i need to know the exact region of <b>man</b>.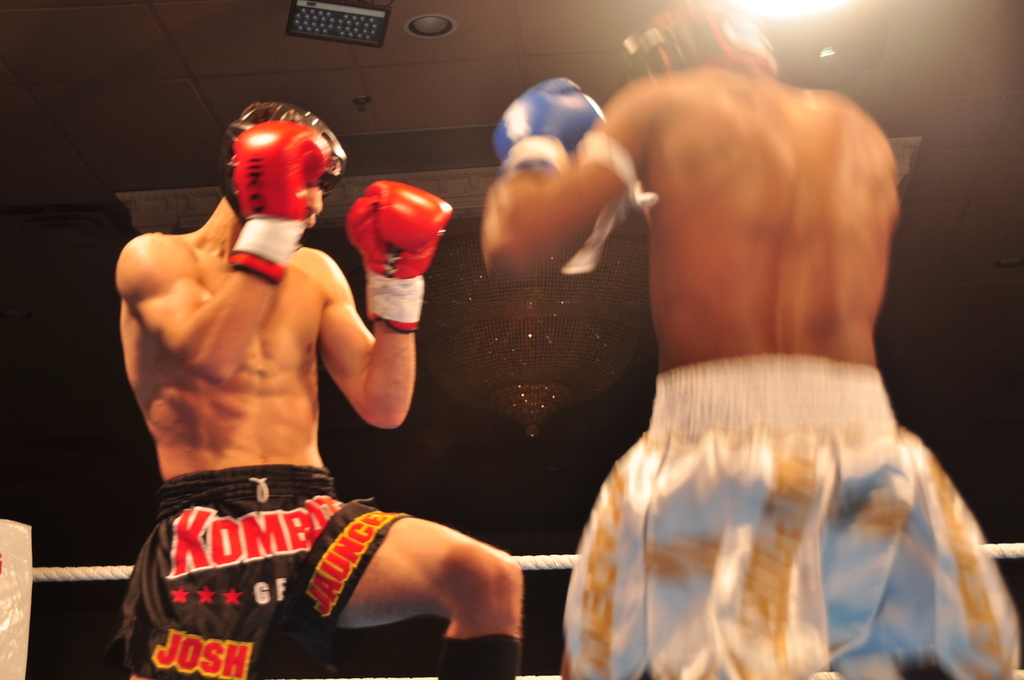
Region: locate(103, 100, 525, 670).
